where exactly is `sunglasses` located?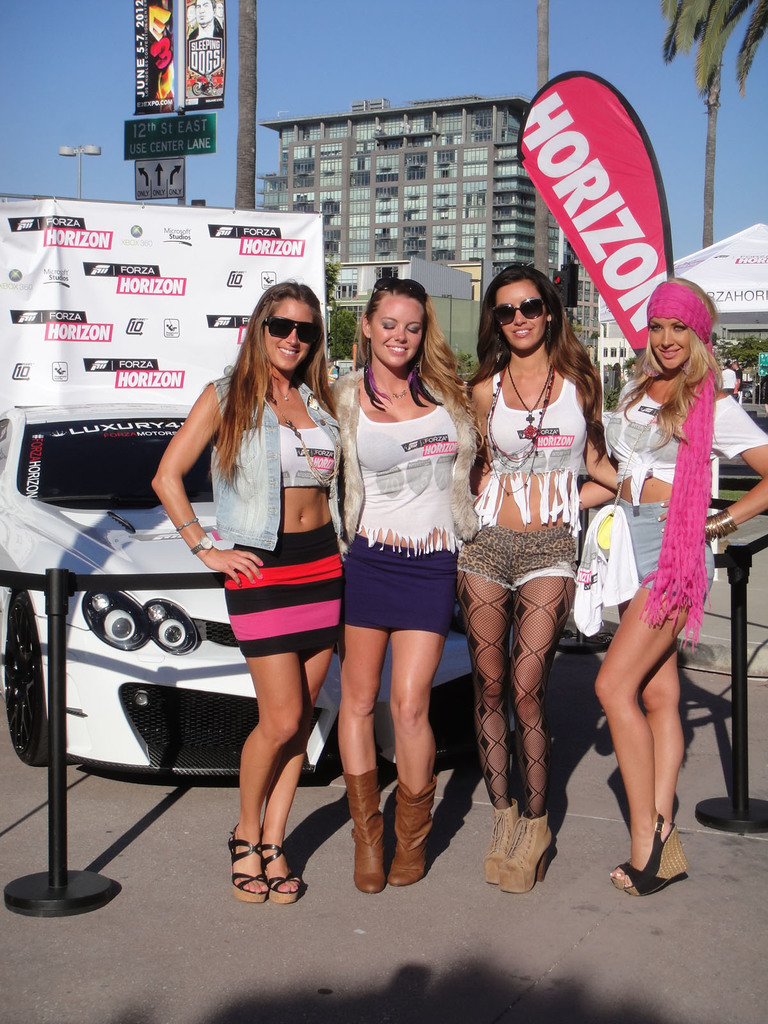
Its bounding box is 492 298 547 328.
